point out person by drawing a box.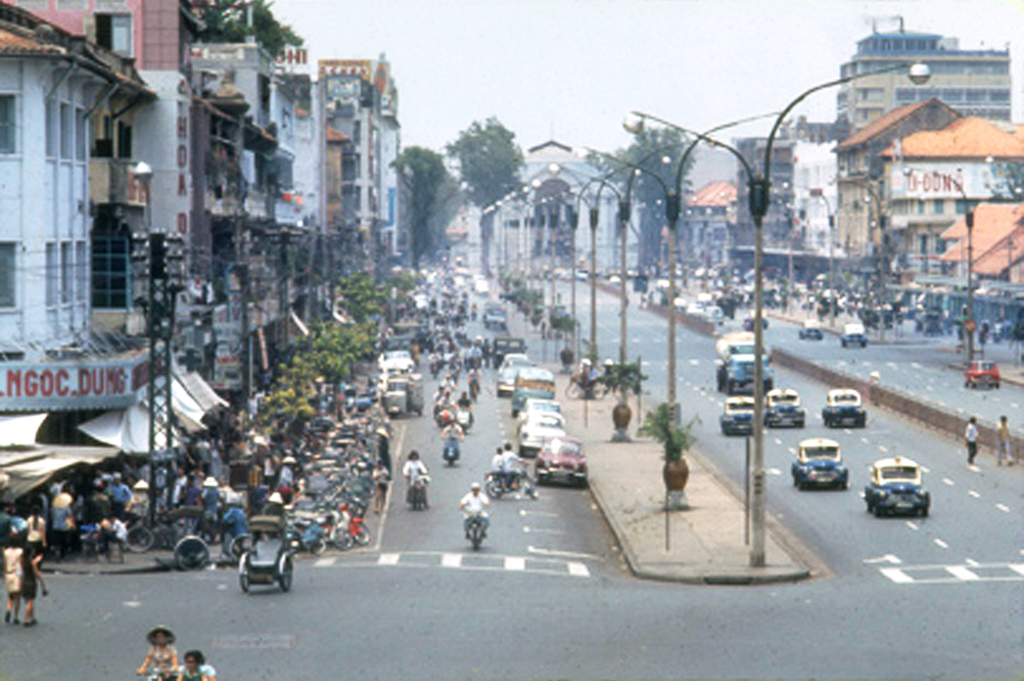
[x1=172, y1=651, x2=213, y2=680].
